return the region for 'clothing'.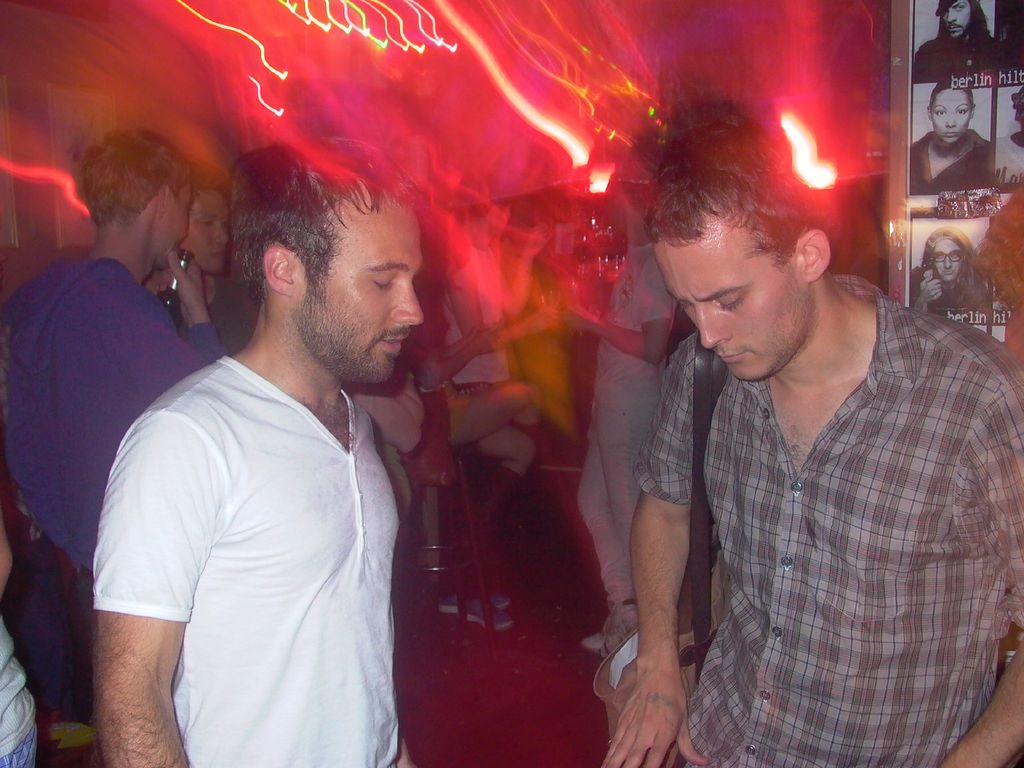
{"left": 997, "top": 33, "right": 1023, "bottom": 87}.
